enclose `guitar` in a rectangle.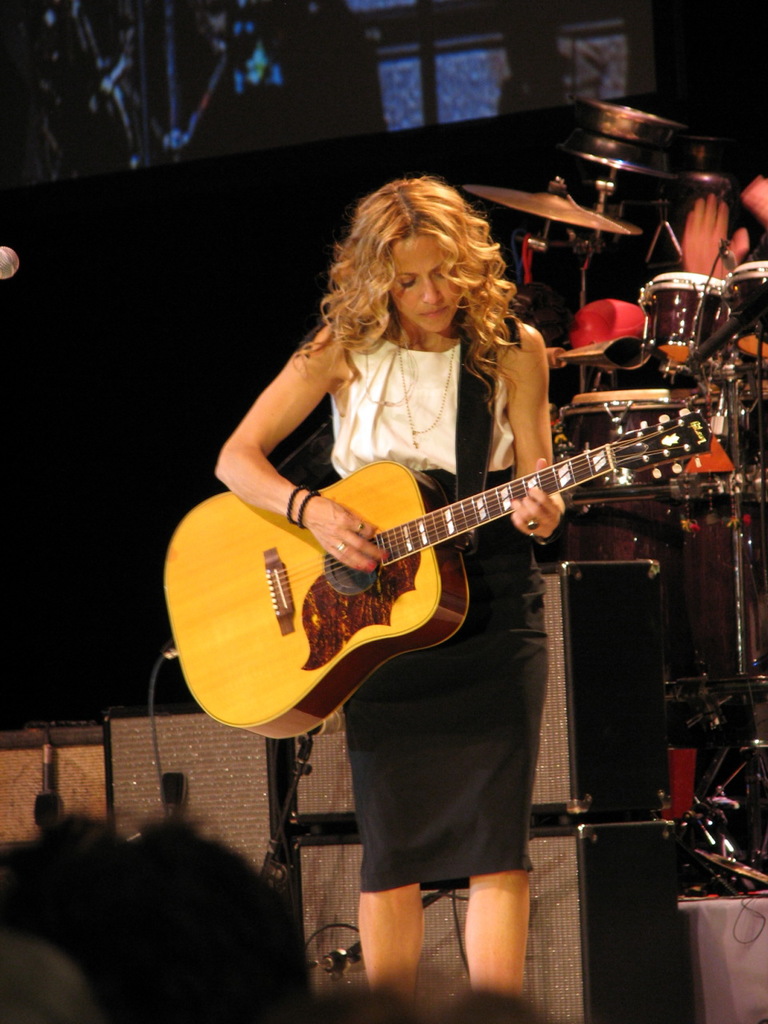
(156,395,723,744).
